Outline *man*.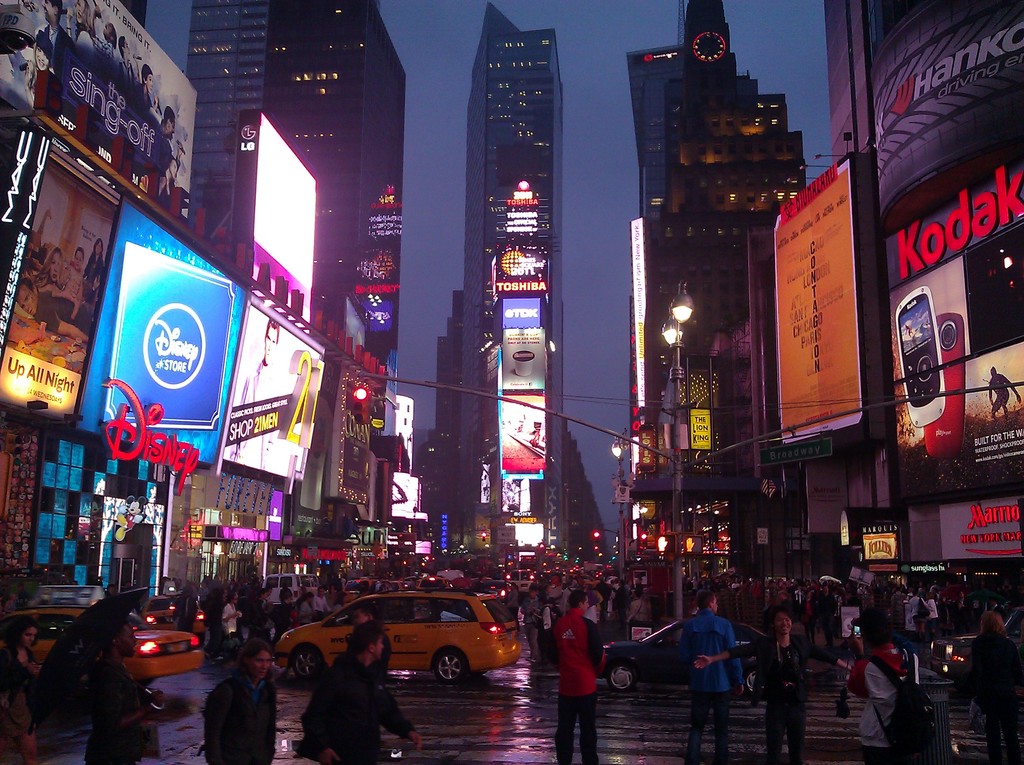
Outline: box(845, 606, 924, 764).
